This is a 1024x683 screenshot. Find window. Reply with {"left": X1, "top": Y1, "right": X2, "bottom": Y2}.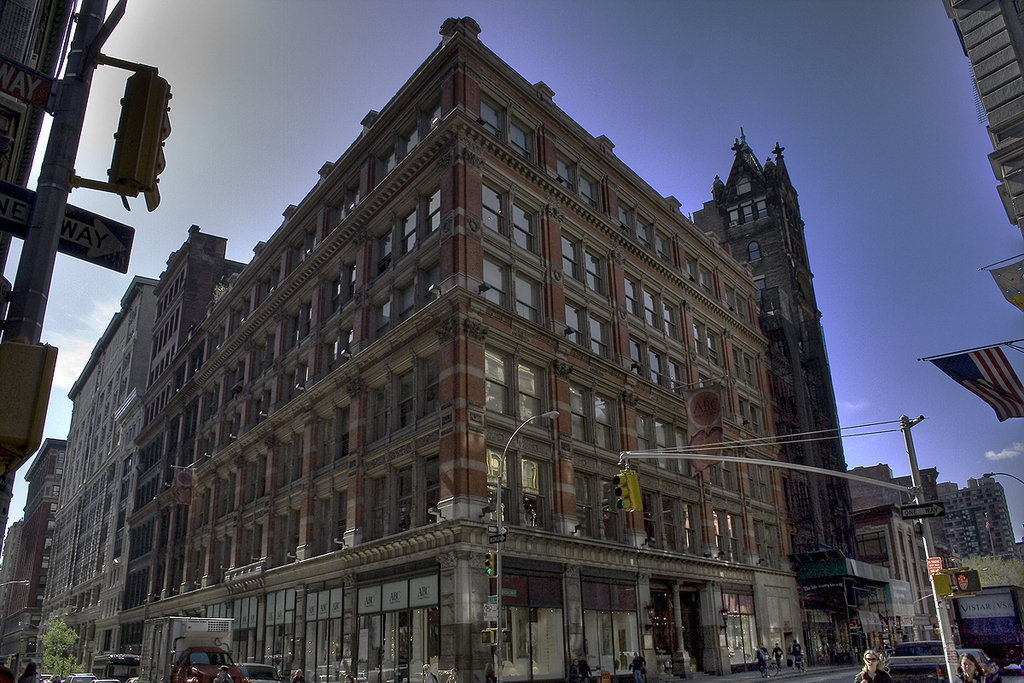
{"left": 215, "top": 473, "right": 236, "bottom": 517}.
